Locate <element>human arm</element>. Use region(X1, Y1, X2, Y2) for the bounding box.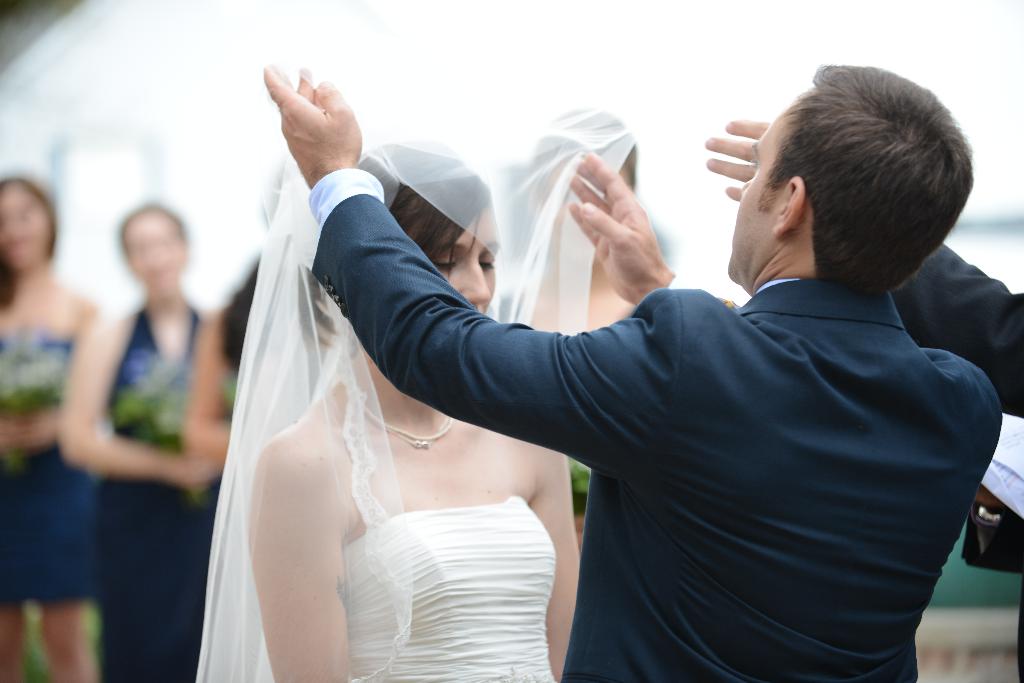
region(516, 454, 584, 682).
